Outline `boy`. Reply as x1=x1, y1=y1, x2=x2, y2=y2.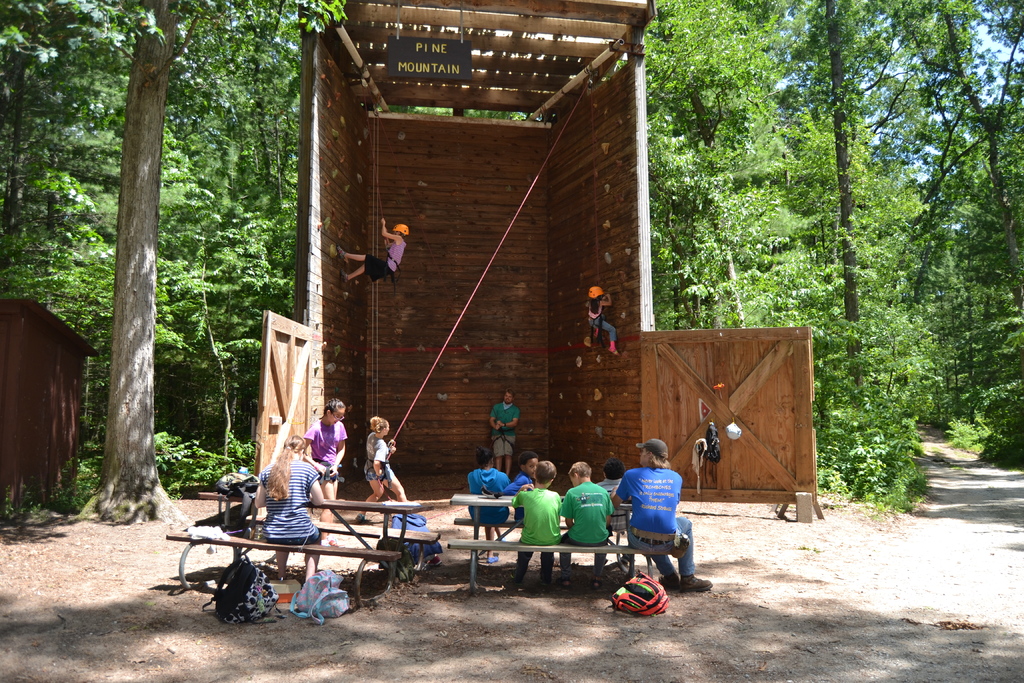
x1=511, y1=462, x2=566, y2=587.
